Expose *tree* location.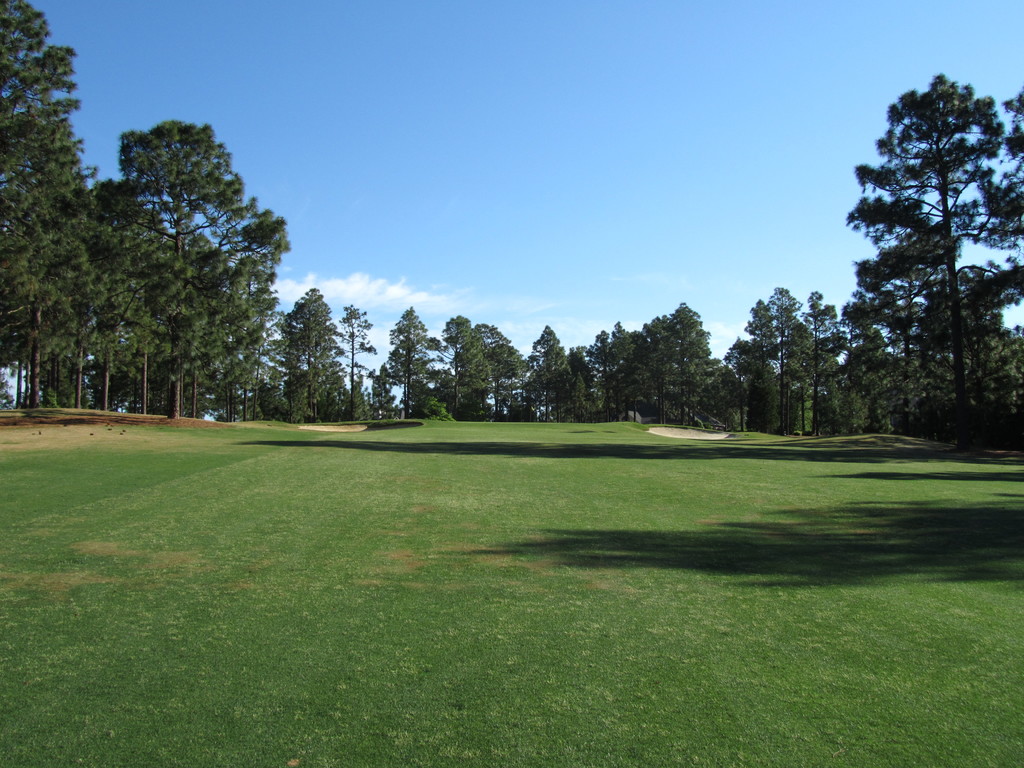
Exposed at x1=442, y1=311, x2=488, y2=415.
